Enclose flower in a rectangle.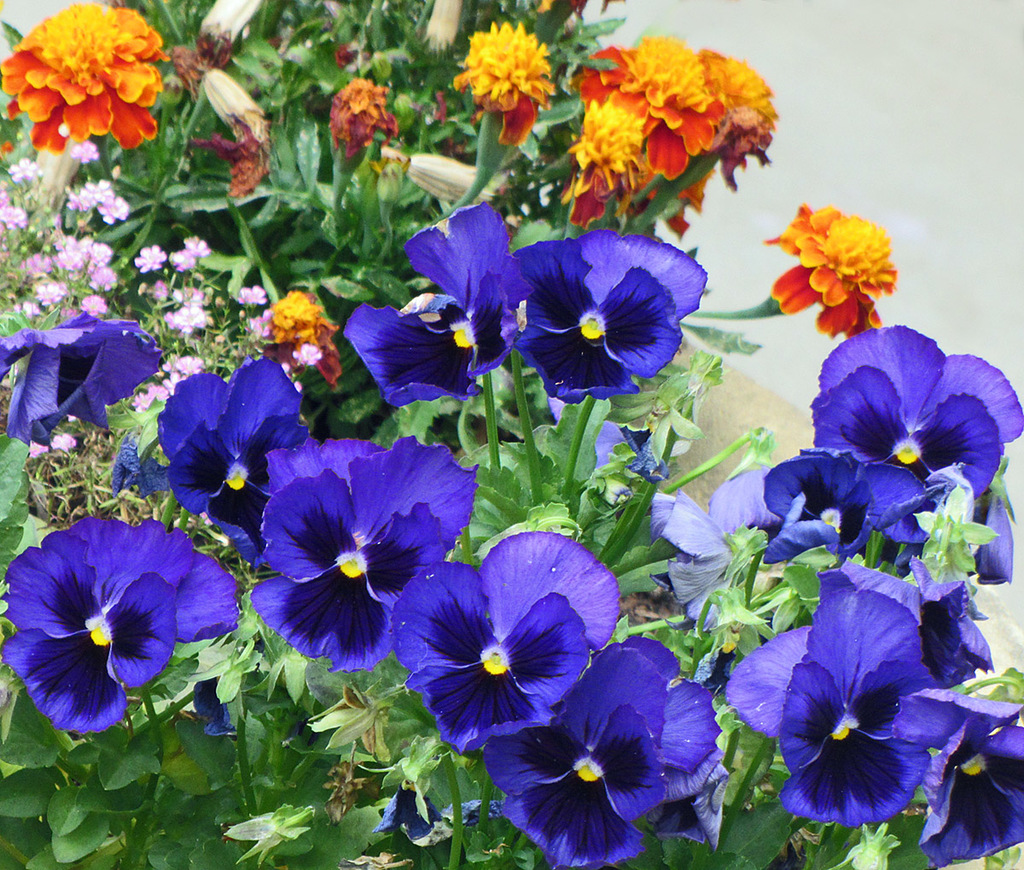
crop(568, 100, 643, 223).
